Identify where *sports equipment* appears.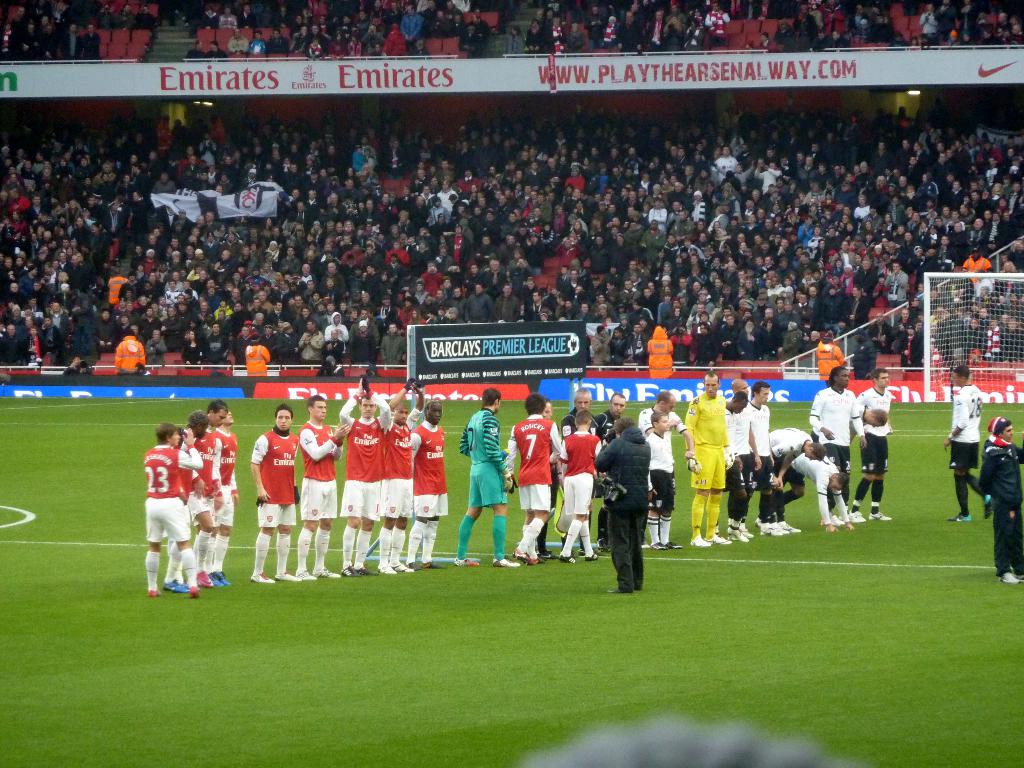
Appears at bbox=[455, 558, 477, 566].
